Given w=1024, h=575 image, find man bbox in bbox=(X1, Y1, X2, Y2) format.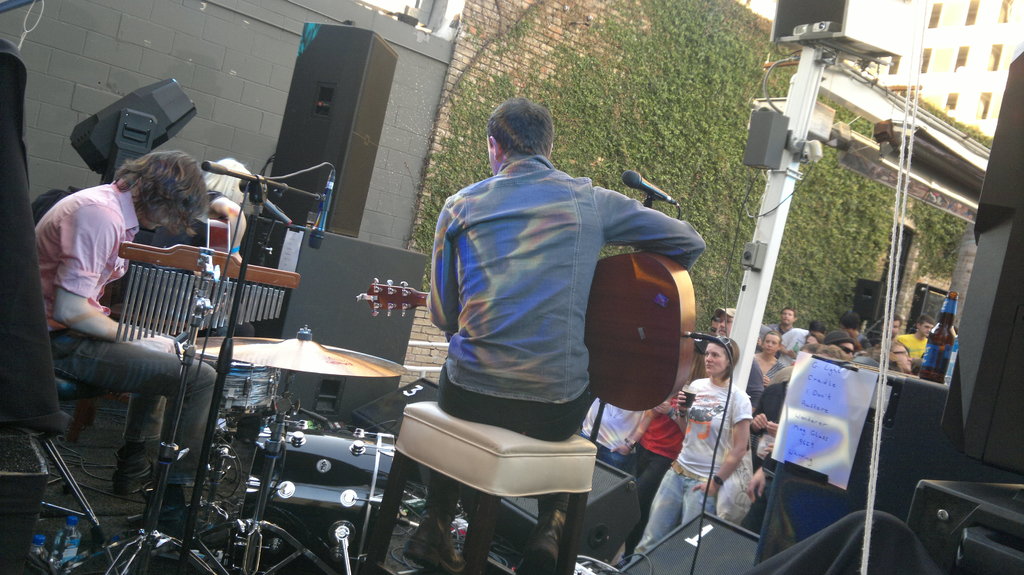
bbox=(718, 303, 740, 337).
